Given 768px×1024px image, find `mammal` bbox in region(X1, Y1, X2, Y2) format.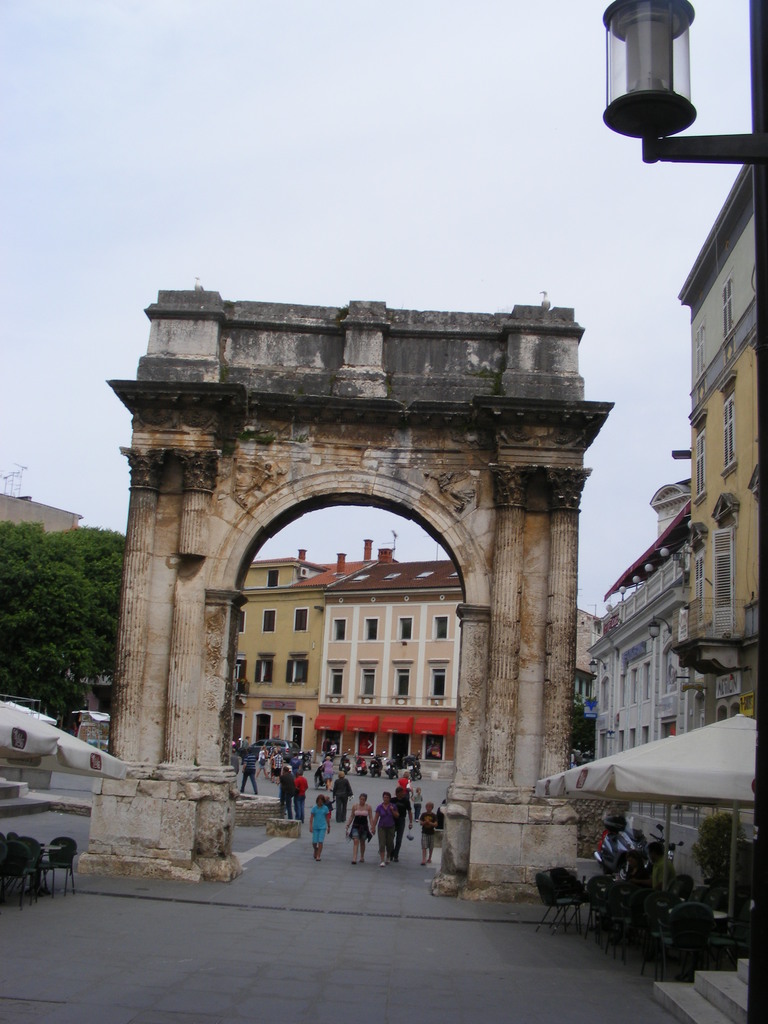
region(292, 769, 310, 818).
